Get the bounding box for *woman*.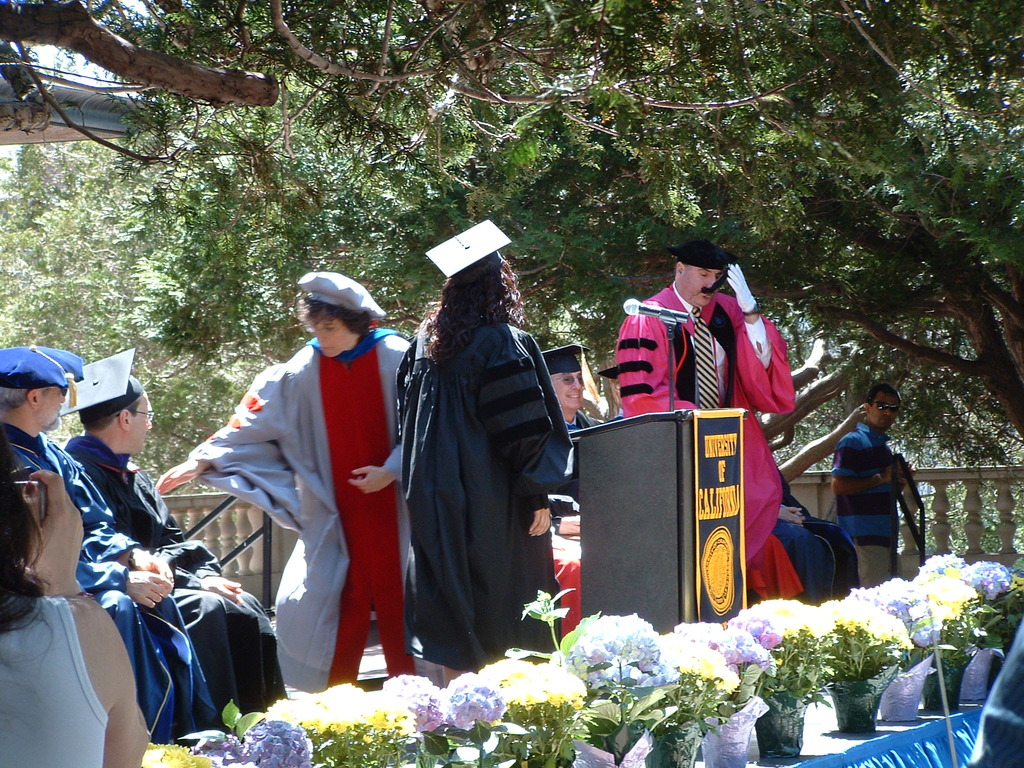
0/428/152/767.
